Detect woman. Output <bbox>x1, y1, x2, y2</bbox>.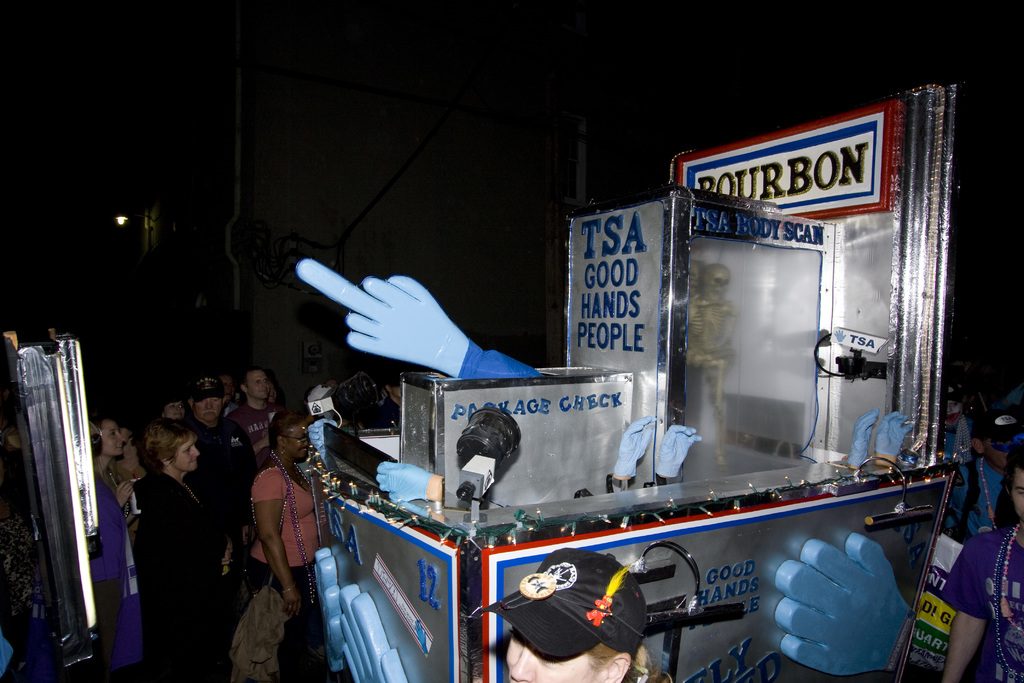
<bbox>134, 413, 227, 682</bbox>.
